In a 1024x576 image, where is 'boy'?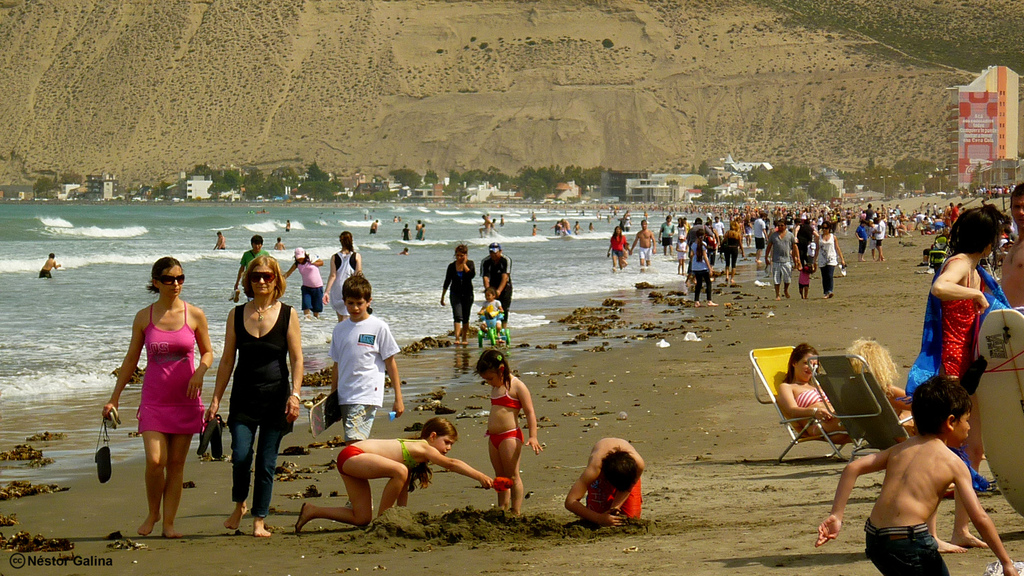
x1=329 y1=277 x2=409 y2=510.
